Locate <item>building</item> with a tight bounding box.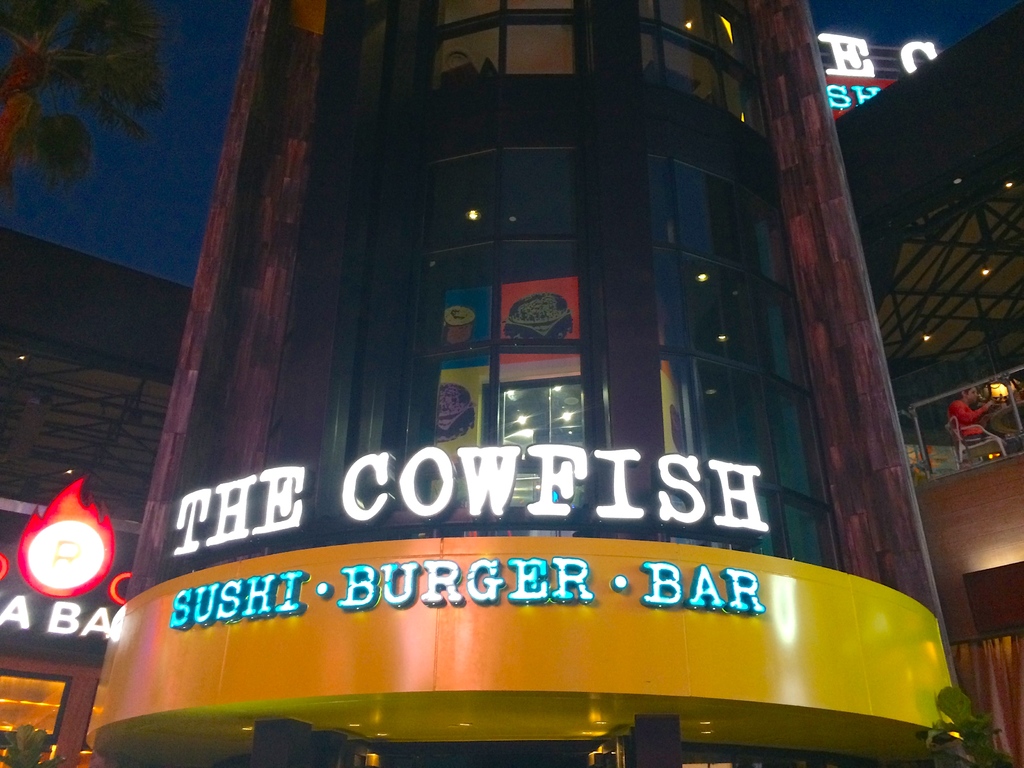
[x1=0, y1=0, x2=1023, y2=767].
